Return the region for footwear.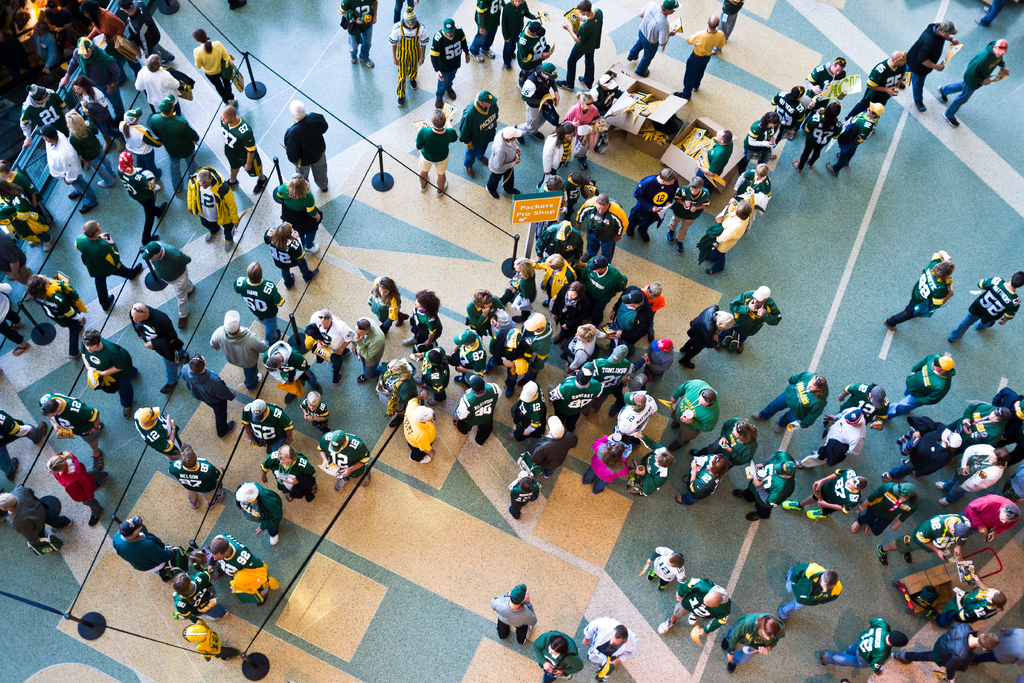
locate(333, 479, 348, 490).
